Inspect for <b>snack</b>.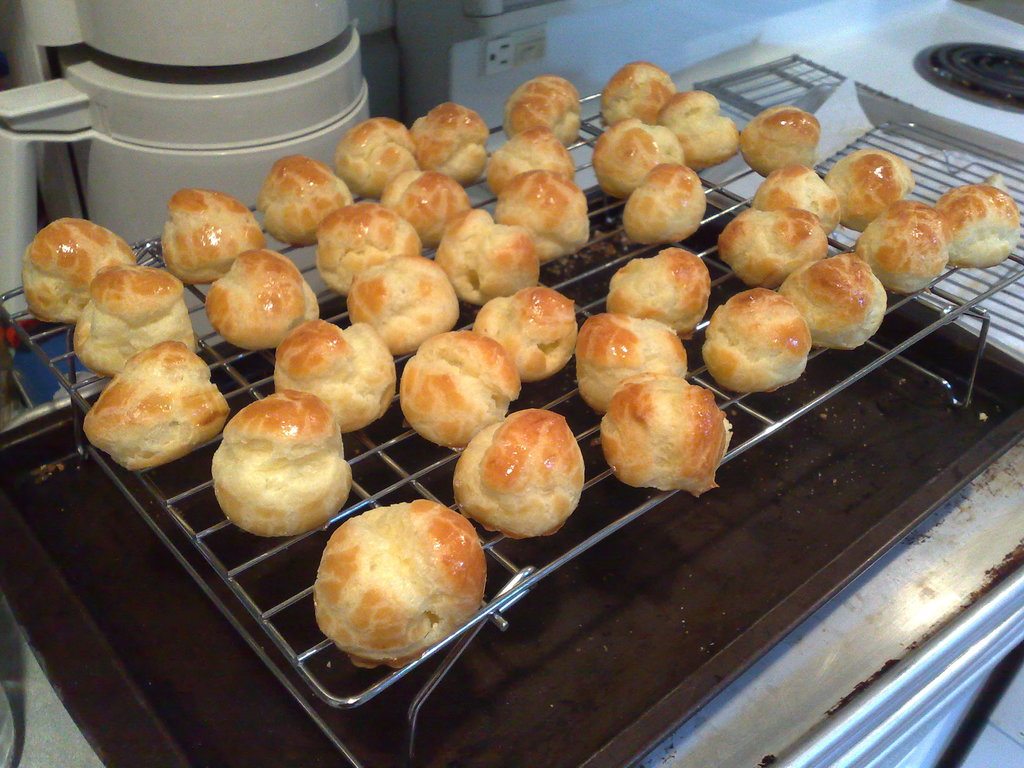
Inspection: rect(702, 284, 813, 390).
